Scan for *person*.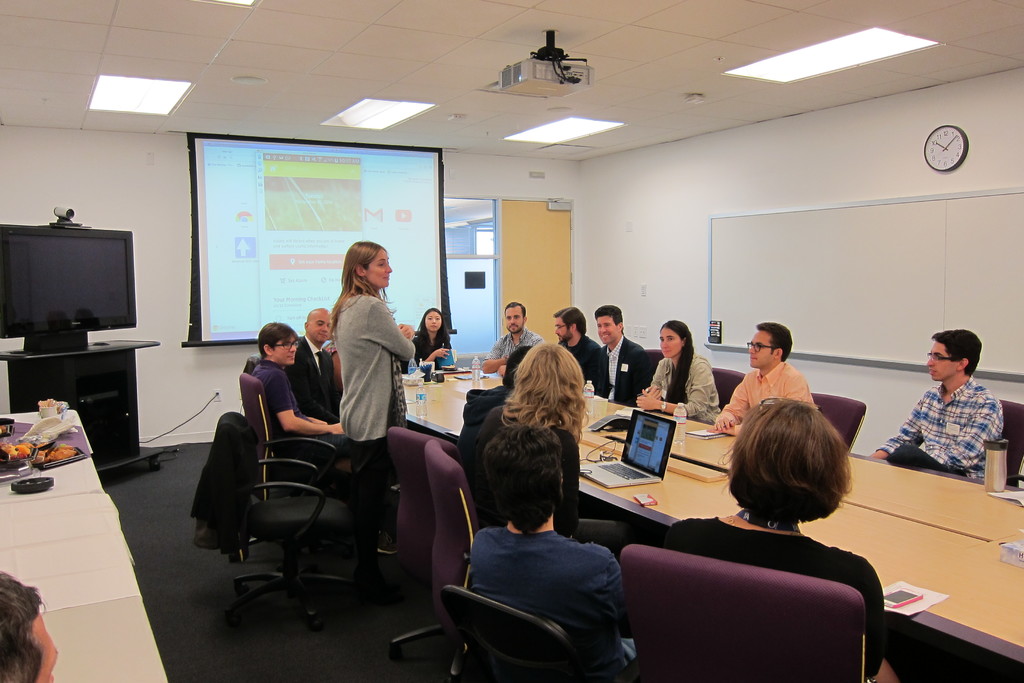
Scan result: Rect(641, 320, 720, 425).
